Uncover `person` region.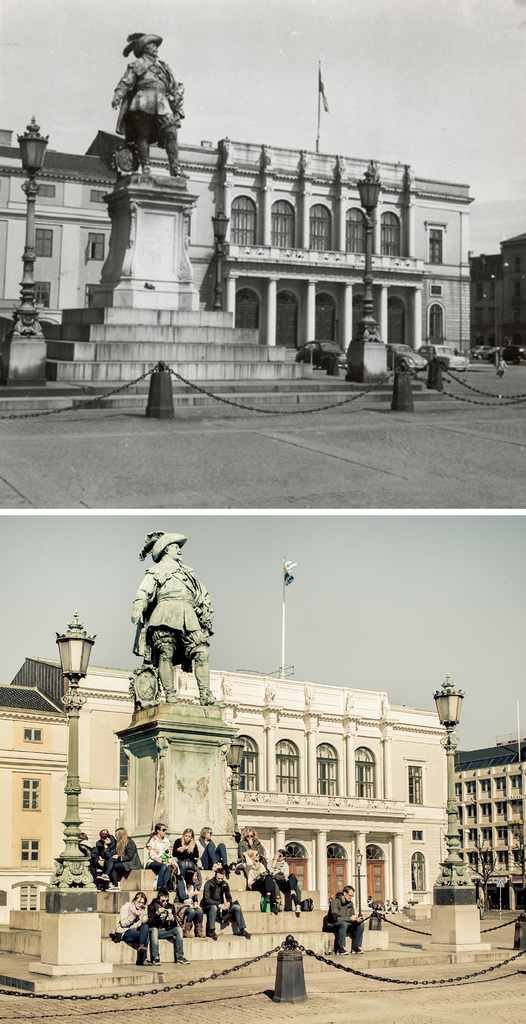
Uncovered: Rect(171, 832, 199, 874).
